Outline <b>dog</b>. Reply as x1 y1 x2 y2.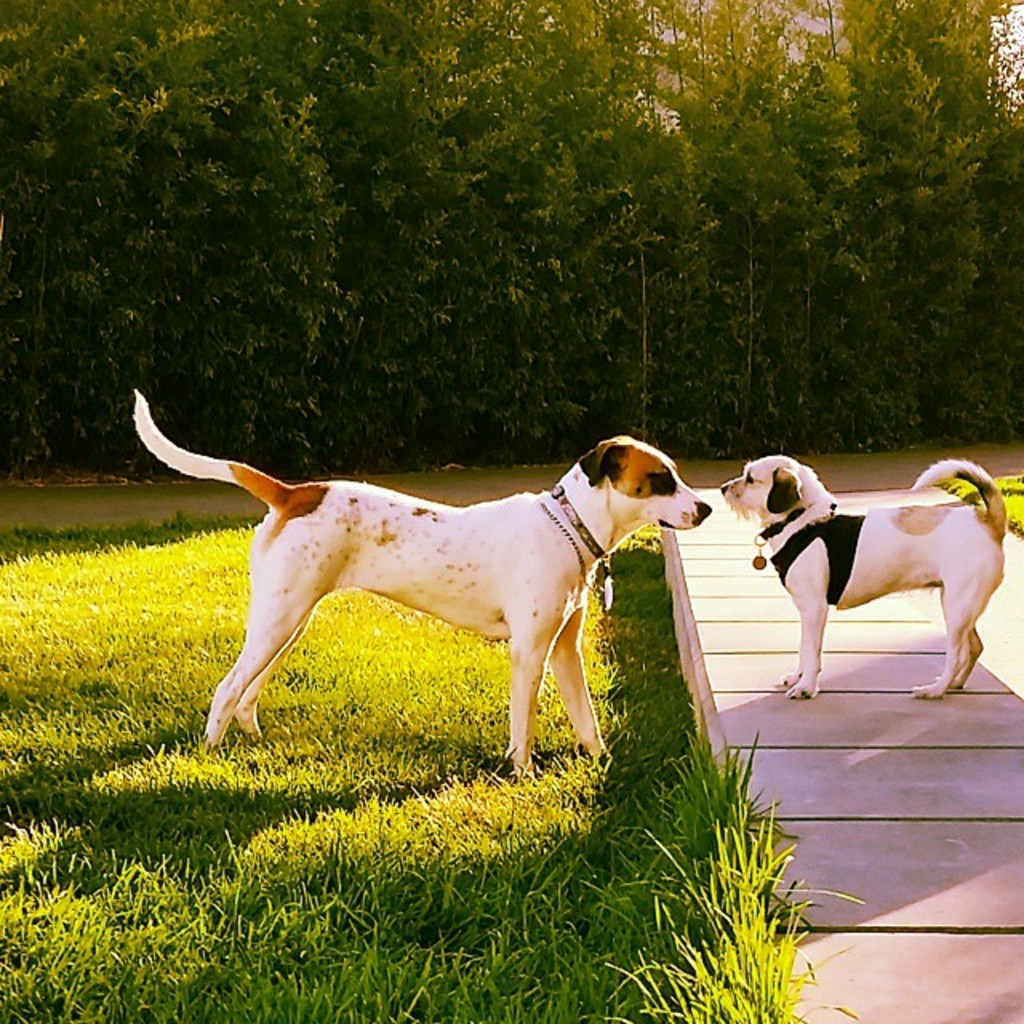
715 450 1013 701.
